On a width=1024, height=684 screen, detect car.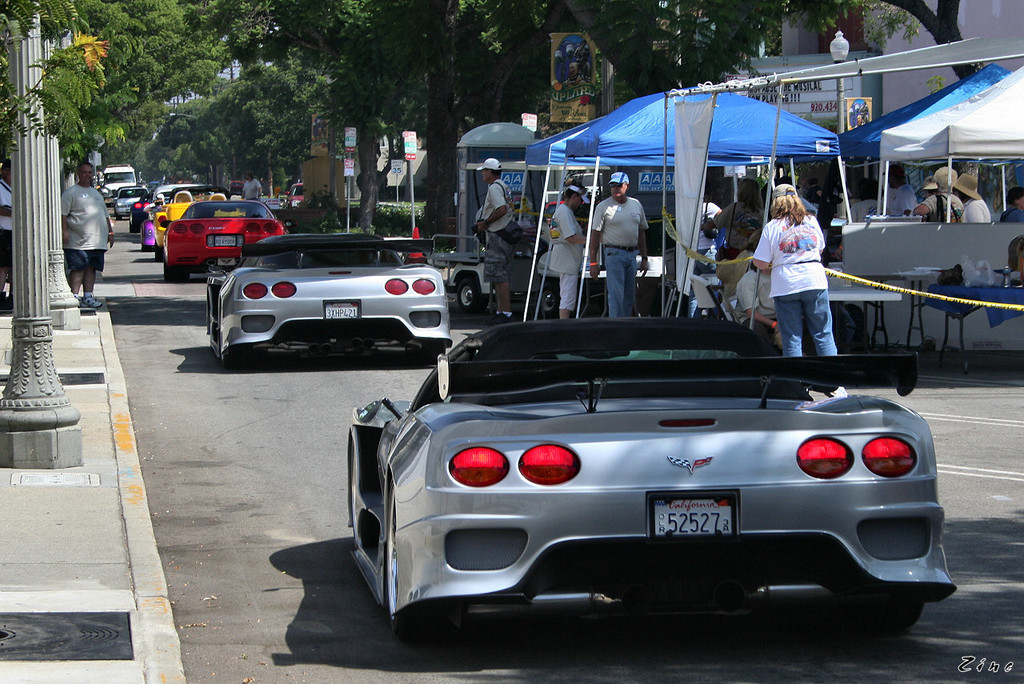
164,194,288,279.
